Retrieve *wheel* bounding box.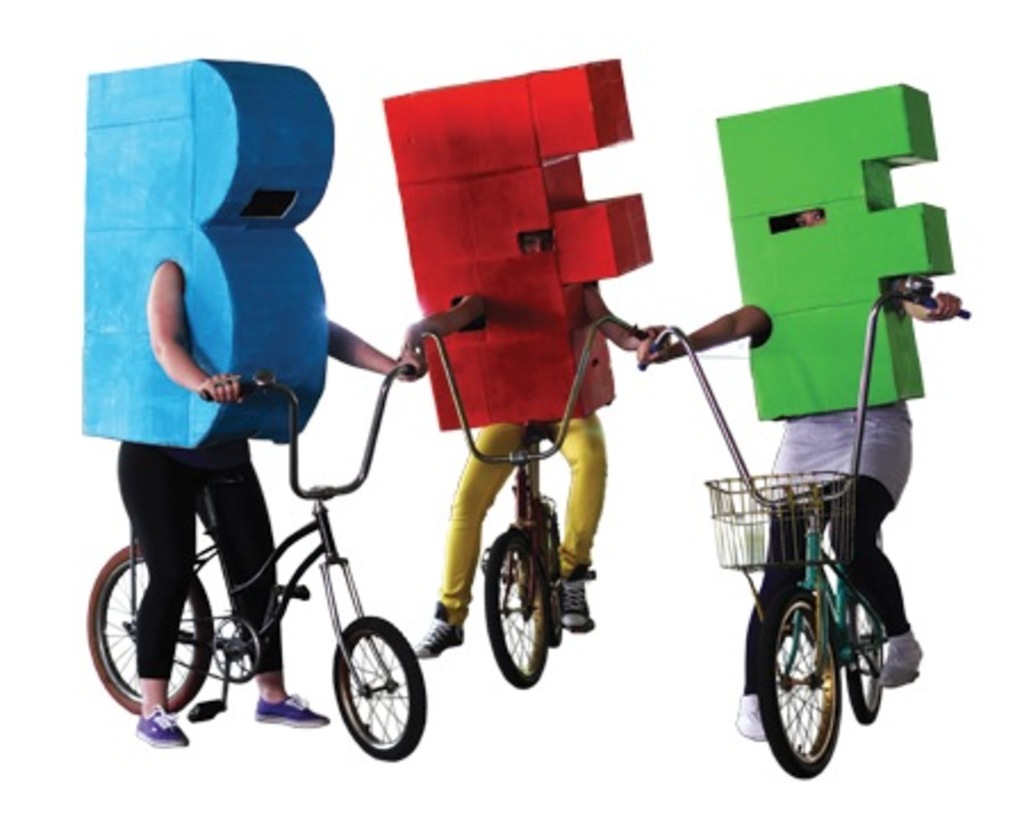
Bounding box: BBox(844, 589, 885, 724).
